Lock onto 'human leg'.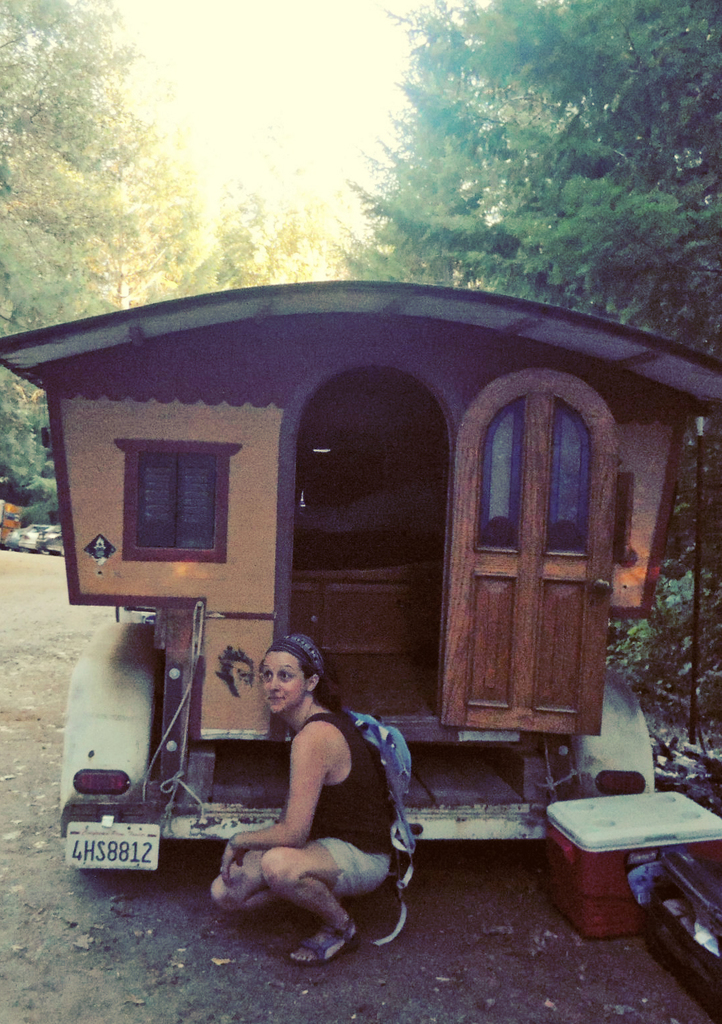
Locked: 204/856/283/903.
